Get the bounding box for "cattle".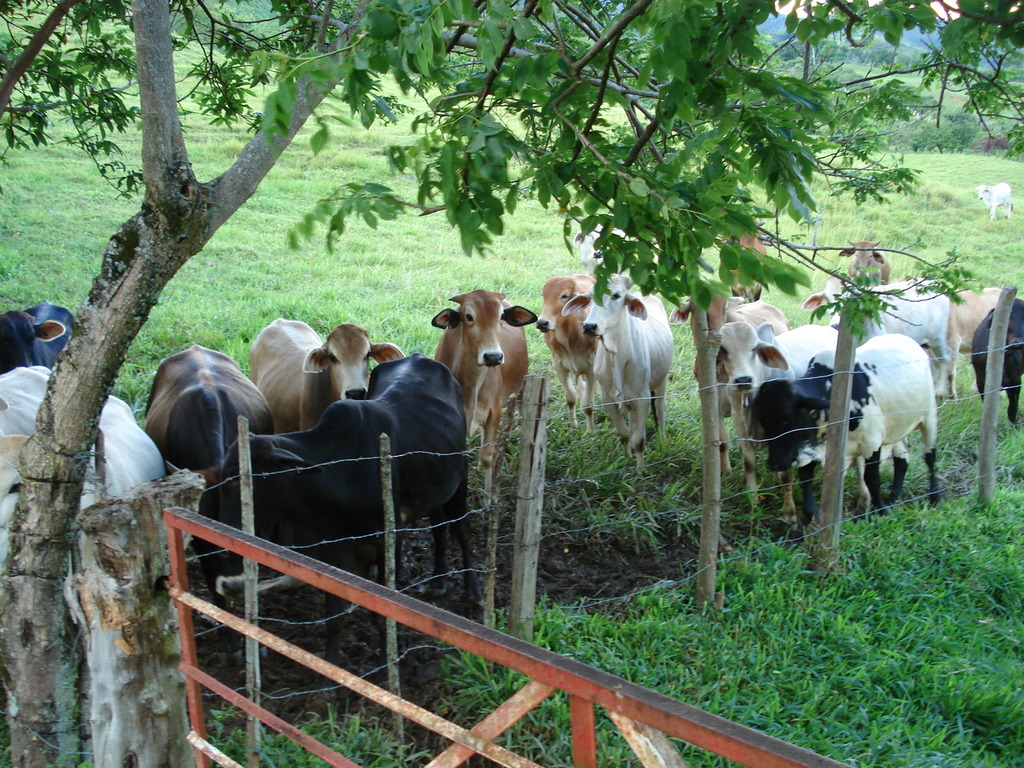
l=559, t=267, r=671, b=480.
